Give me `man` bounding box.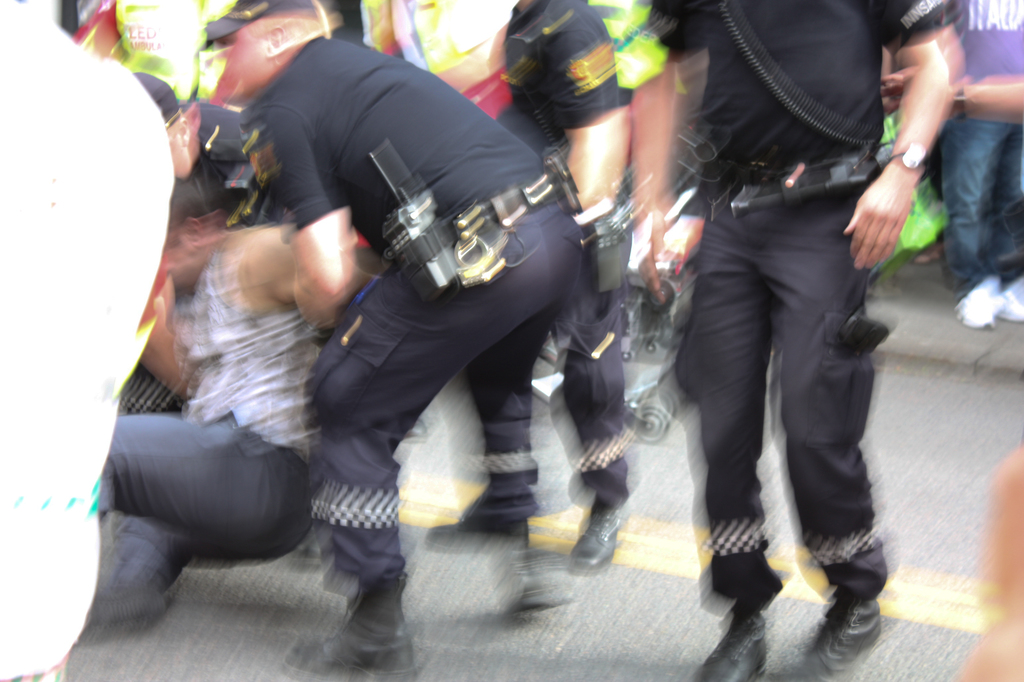
rect(428, 0, 649, 571).
